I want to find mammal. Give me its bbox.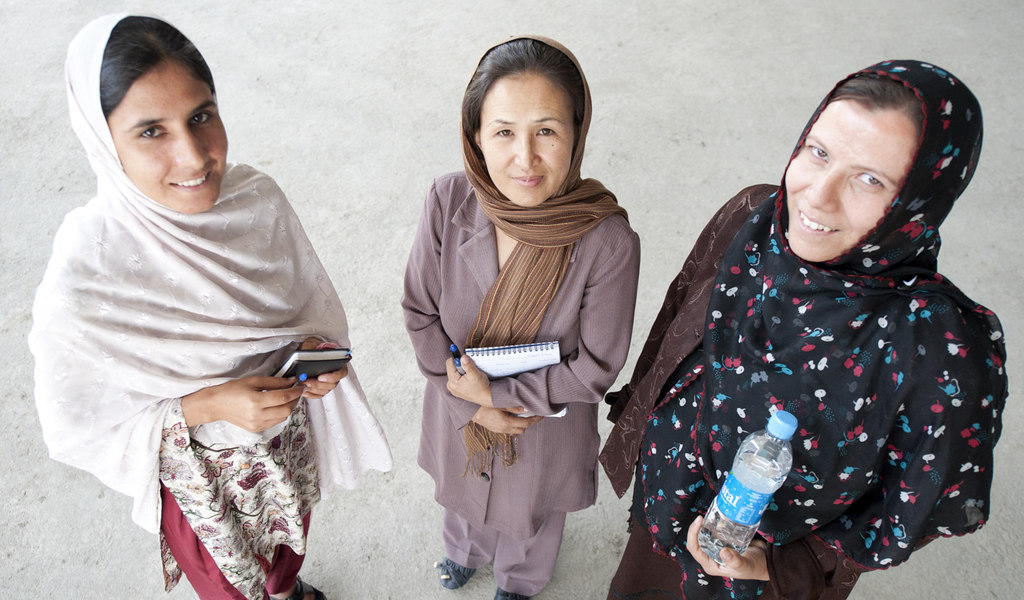
396, 32, 639, 599.
